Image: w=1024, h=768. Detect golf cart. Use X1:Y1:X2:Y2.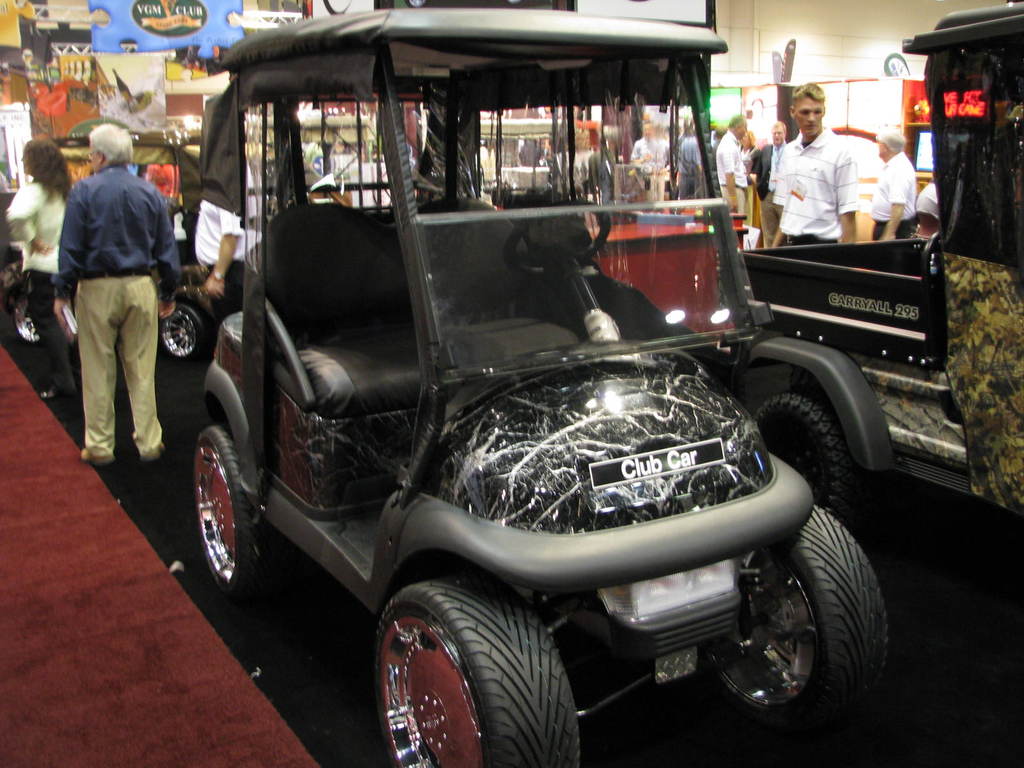
188:8:890:767.
